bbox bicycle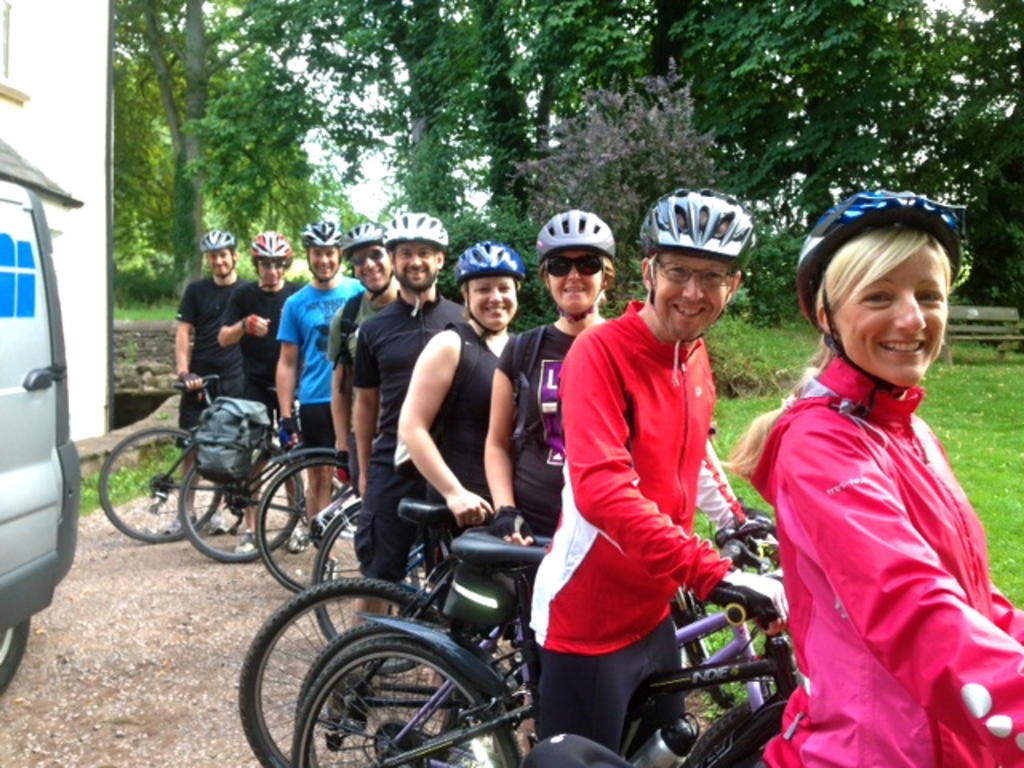
317/490/475/635
